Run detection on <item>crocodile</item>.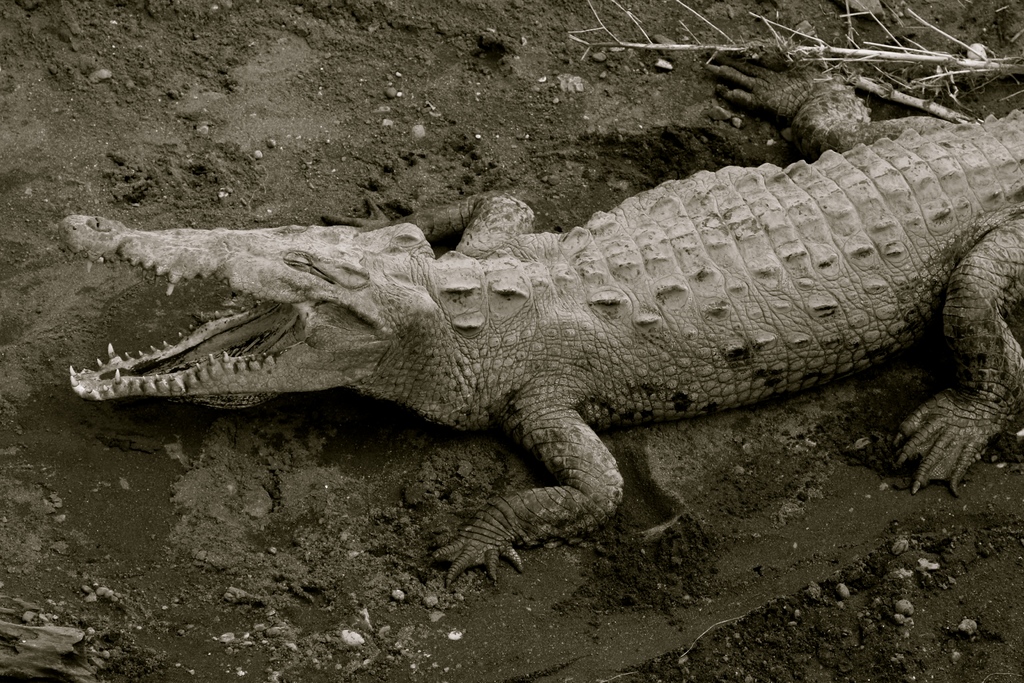
Result: crop(59, 48, 1023, 582).
